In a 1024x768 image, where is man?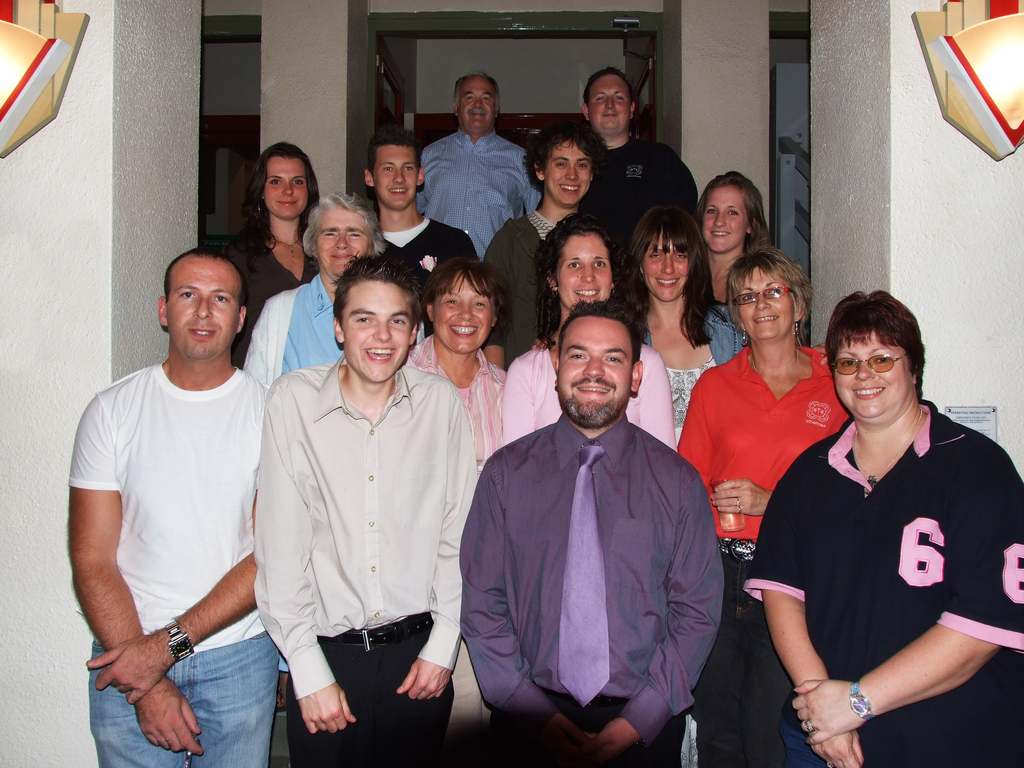
418:74:534:262.
